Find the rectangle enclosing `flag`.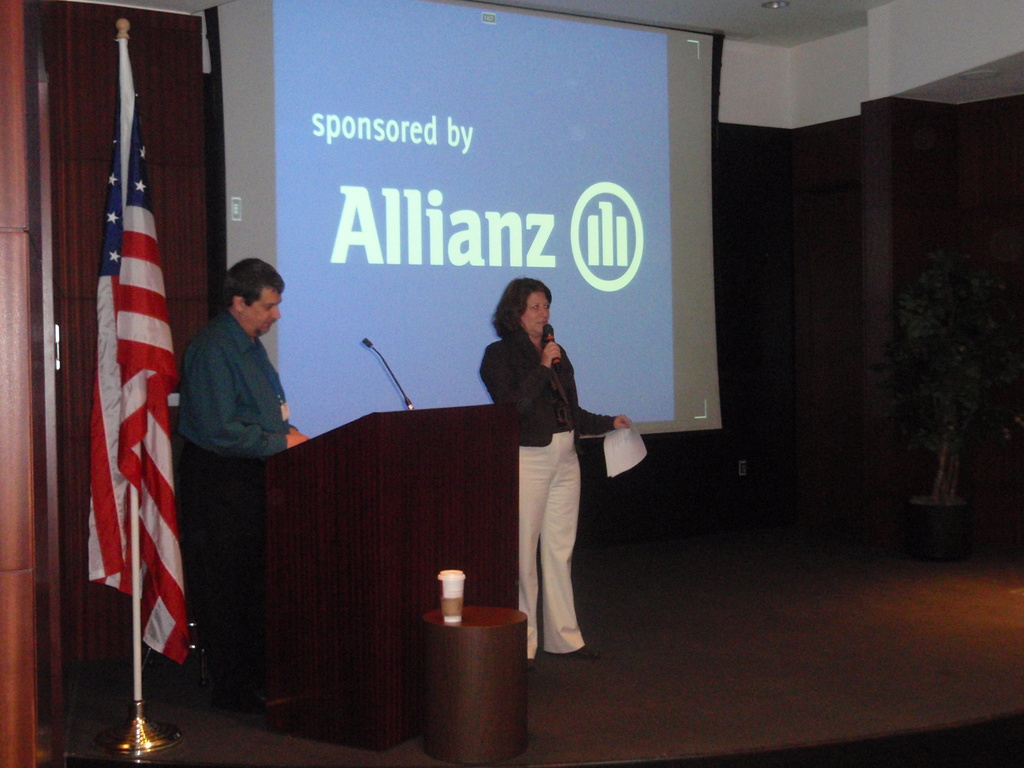
x1=77 y1=60 x2=220 y2=718.
